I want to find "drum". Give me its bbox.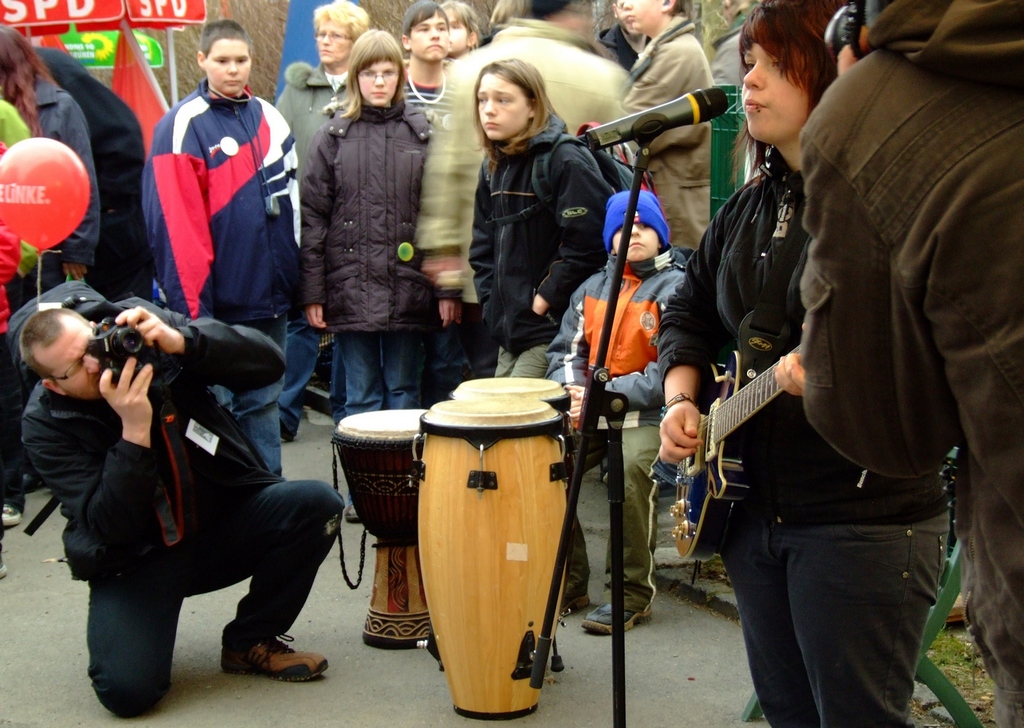
rect(447, 376, 573, 416).
